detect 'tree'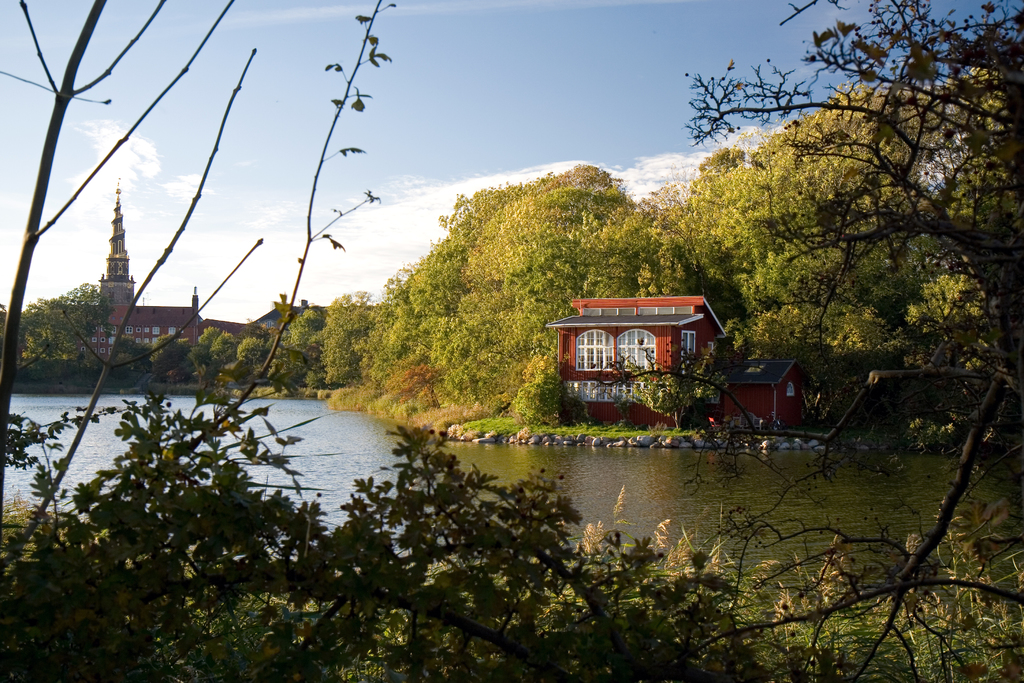
210:325:232:366
